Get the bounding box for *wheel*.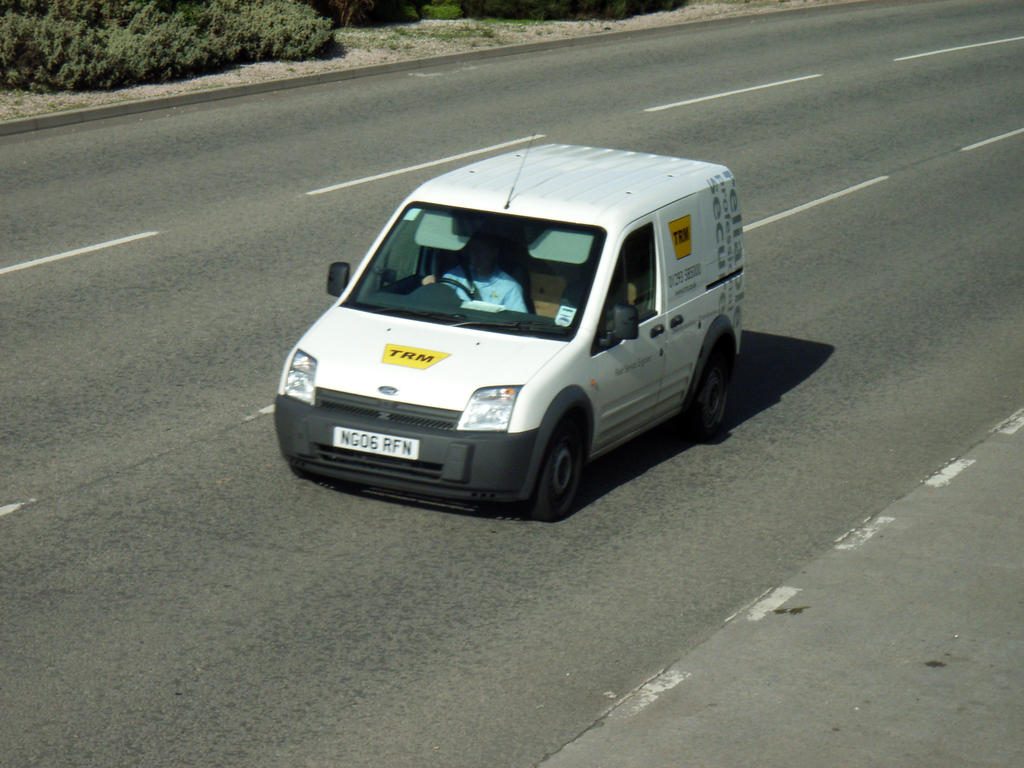
Rect(527, 404, 593, 514).
